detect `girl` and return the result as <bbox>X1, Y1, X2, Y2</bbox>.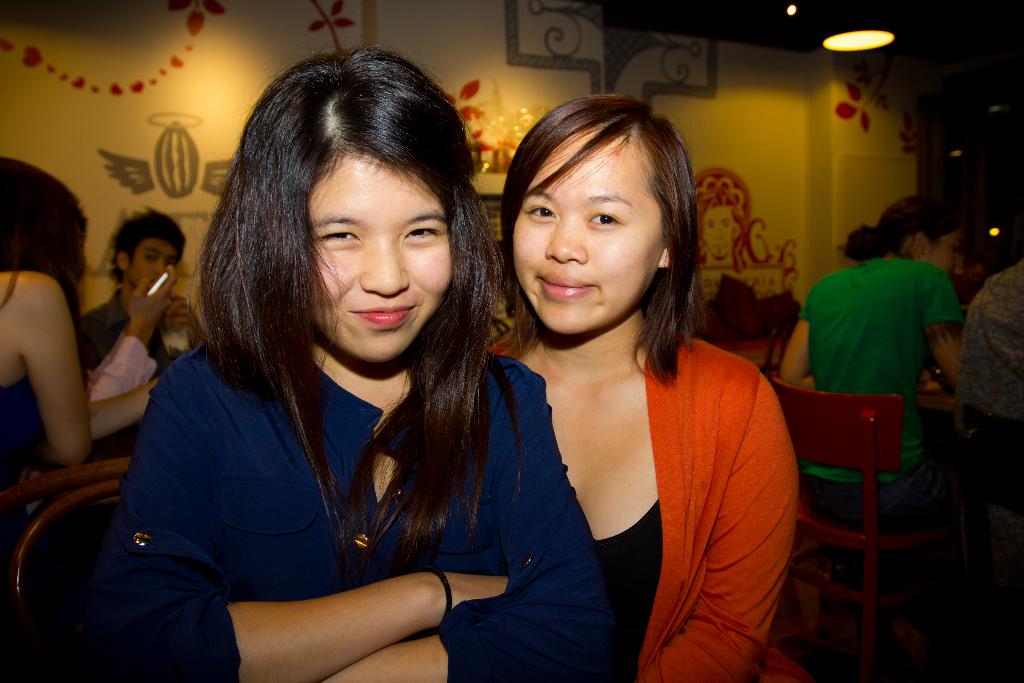
<bbox>76, 33, 615, 682</bbox>.
